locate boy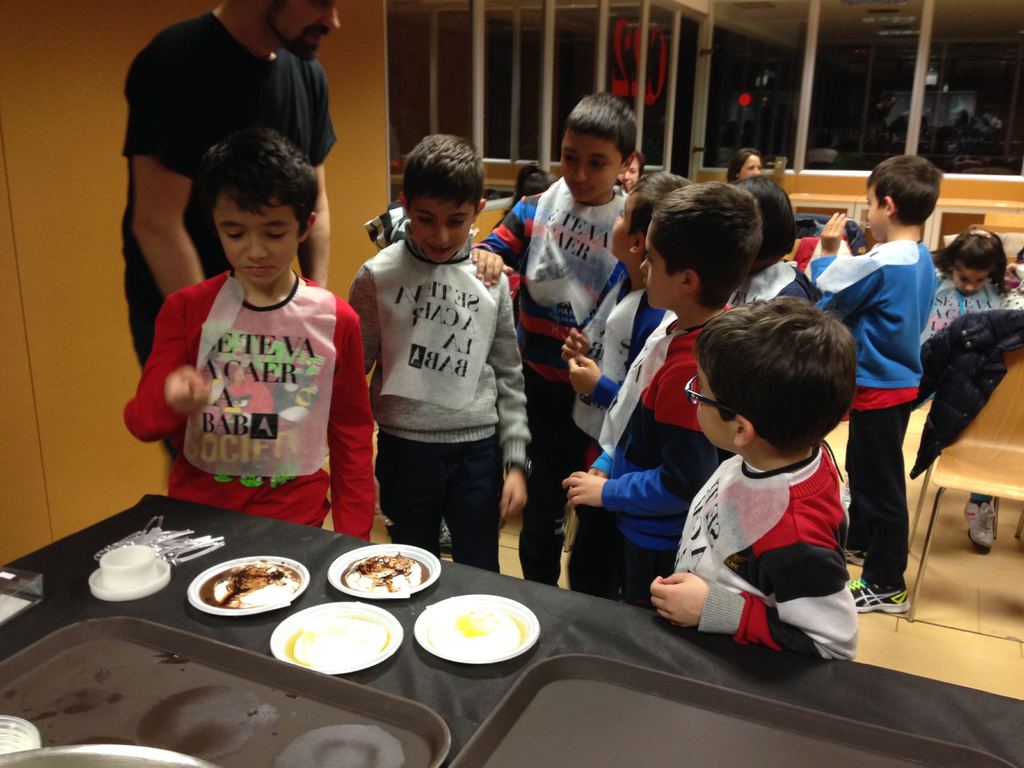
bbox=[644, 305, 898, 648]
